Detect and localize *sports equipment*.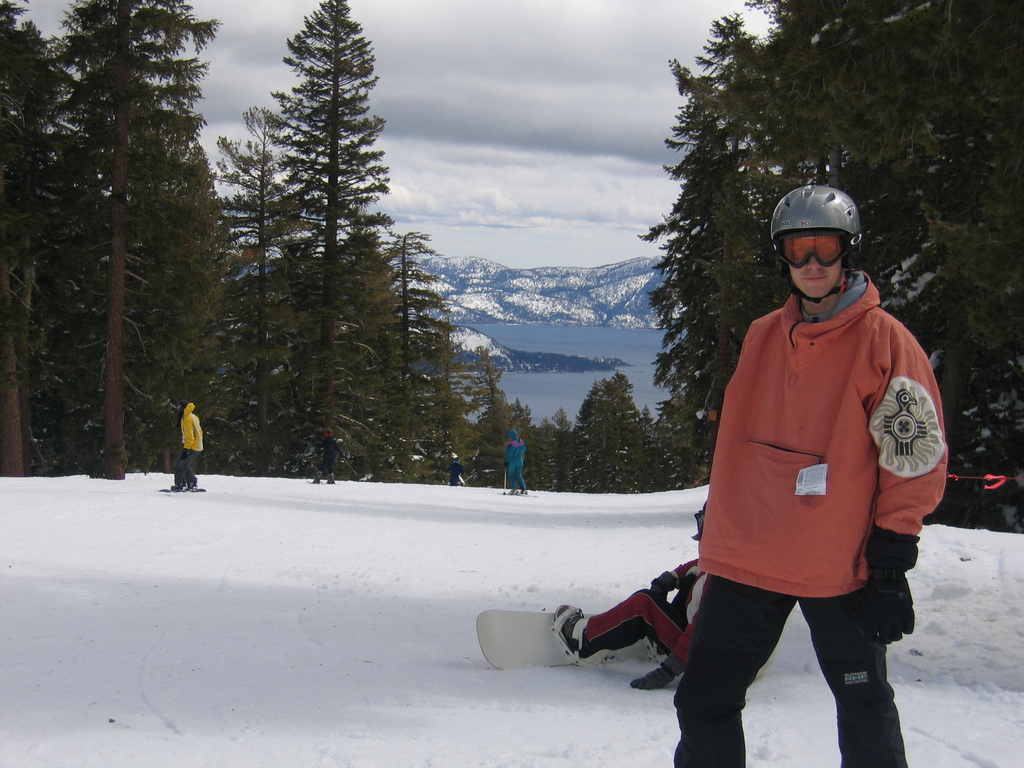
Localized at bbox=(324, 474, 336, 484).
